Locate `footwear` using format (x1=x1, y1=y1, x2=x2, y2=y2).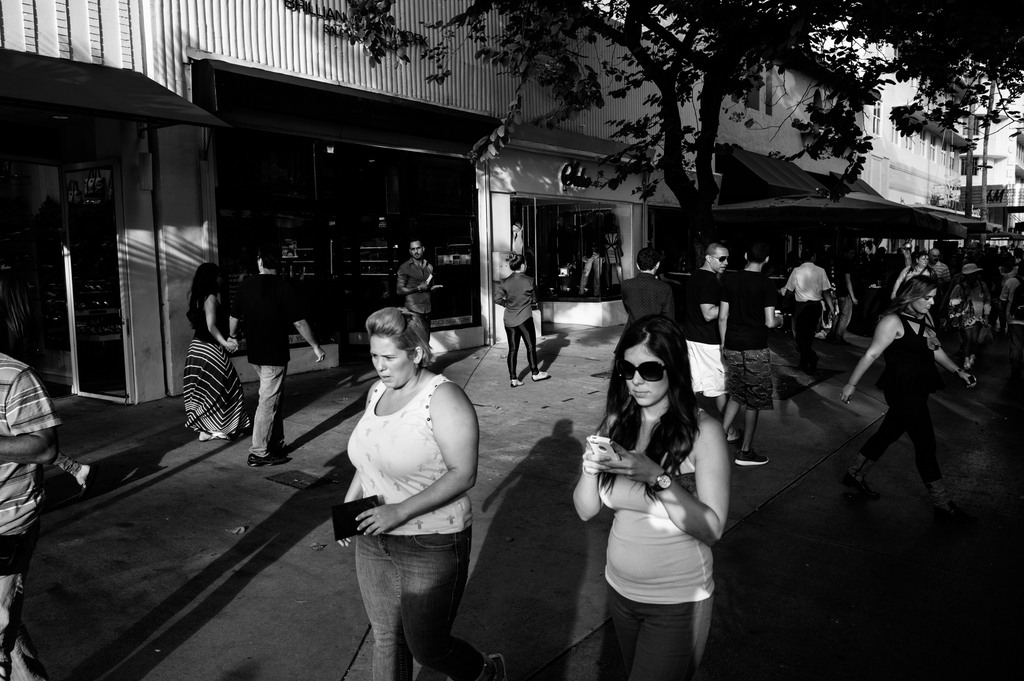
(x1=246, y1=450, x2=276, y2=463).
